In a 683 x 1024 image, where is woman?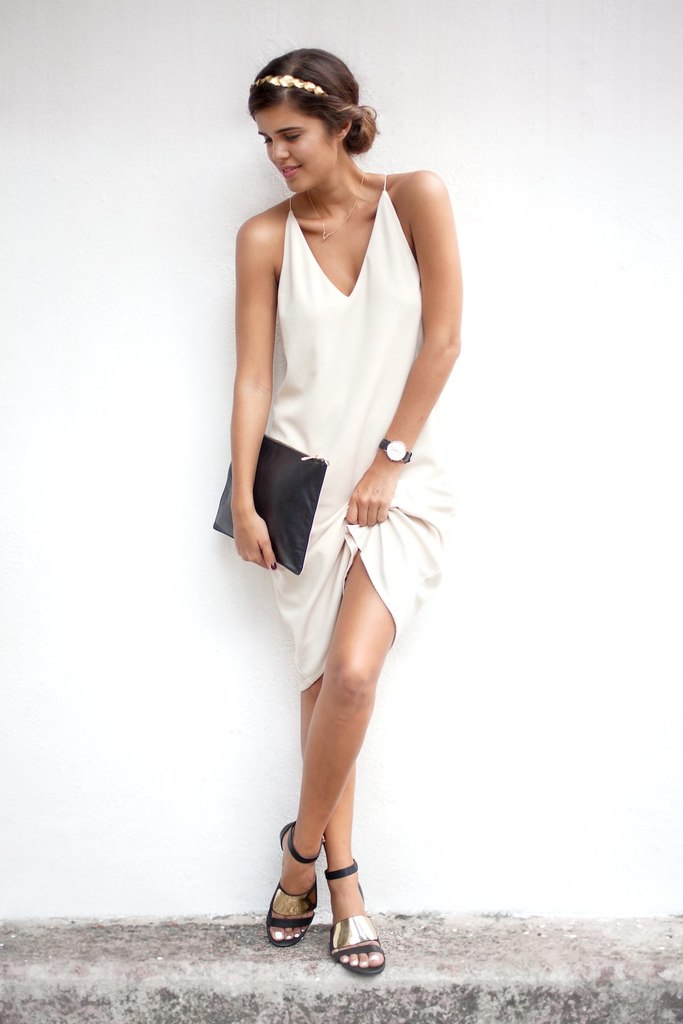
box(212, 36, 460, 970).
